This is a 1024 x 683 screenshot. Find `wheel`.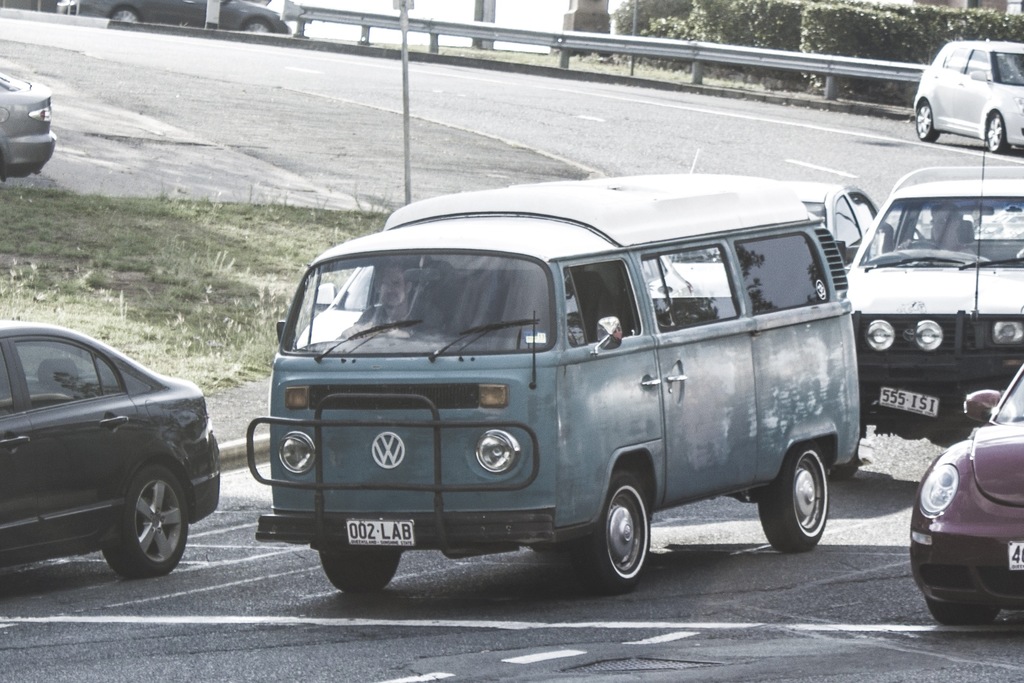
Bounding box: (x1=314, y1=550, x2=406, y2=595).
